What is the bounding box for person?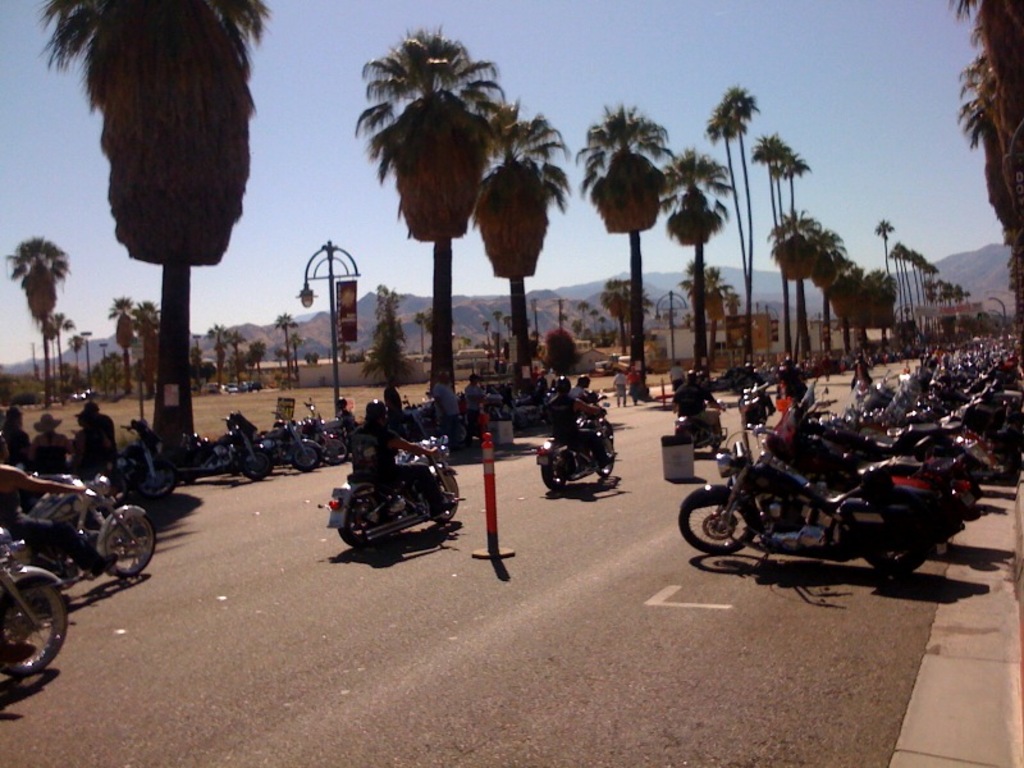
{"left": 344, "top": 392, "right": 458, "bottom": 517}.
